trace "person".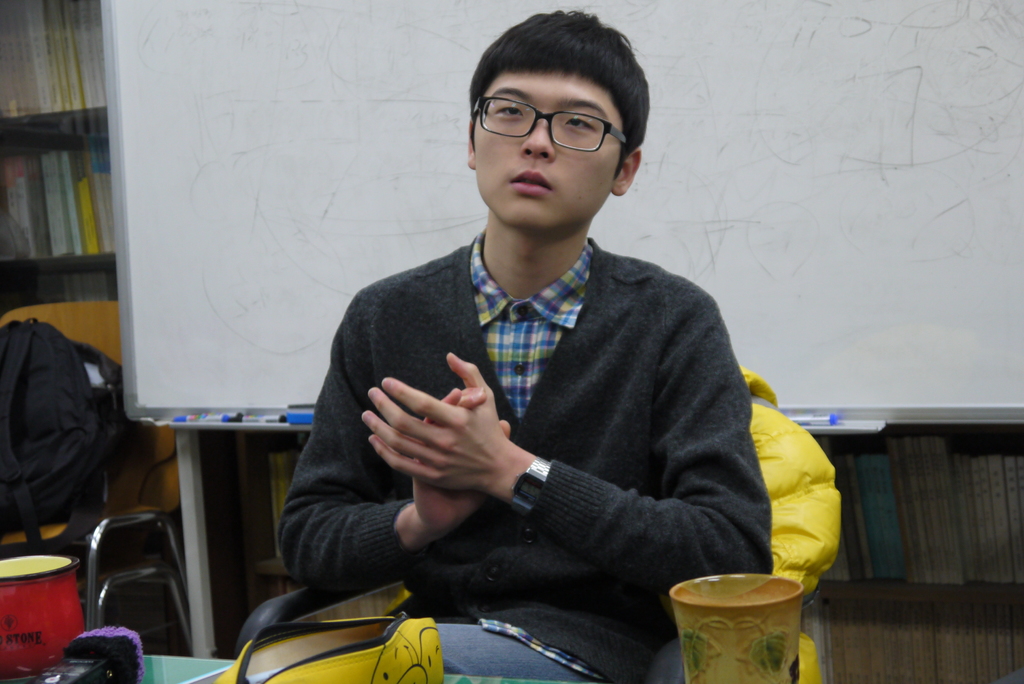
Traced to x1=232 y1=76 x2=773 y2=683.
